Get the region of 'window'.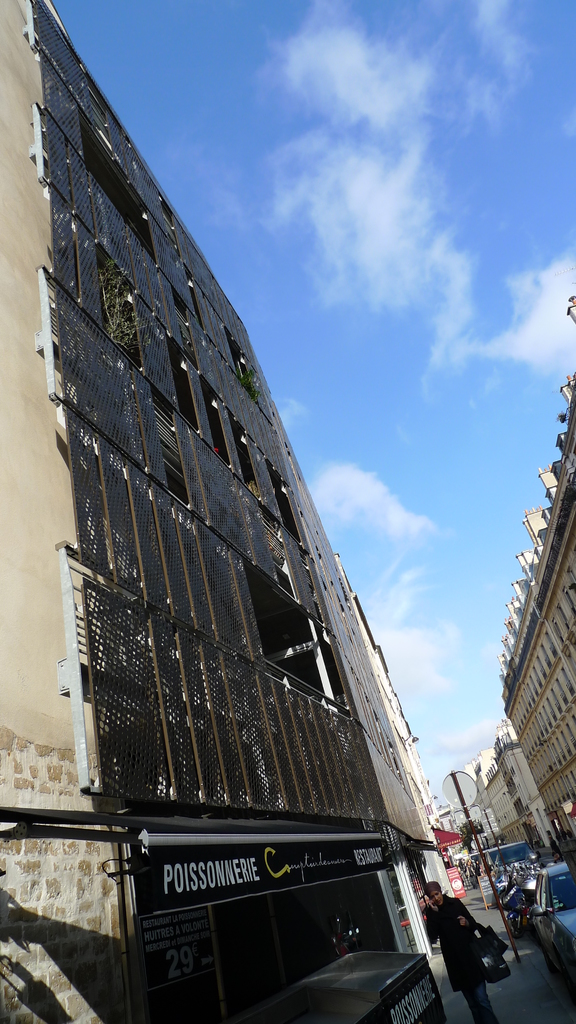
pyautogui.locateOnScreen(204, 379, 239, 477).
